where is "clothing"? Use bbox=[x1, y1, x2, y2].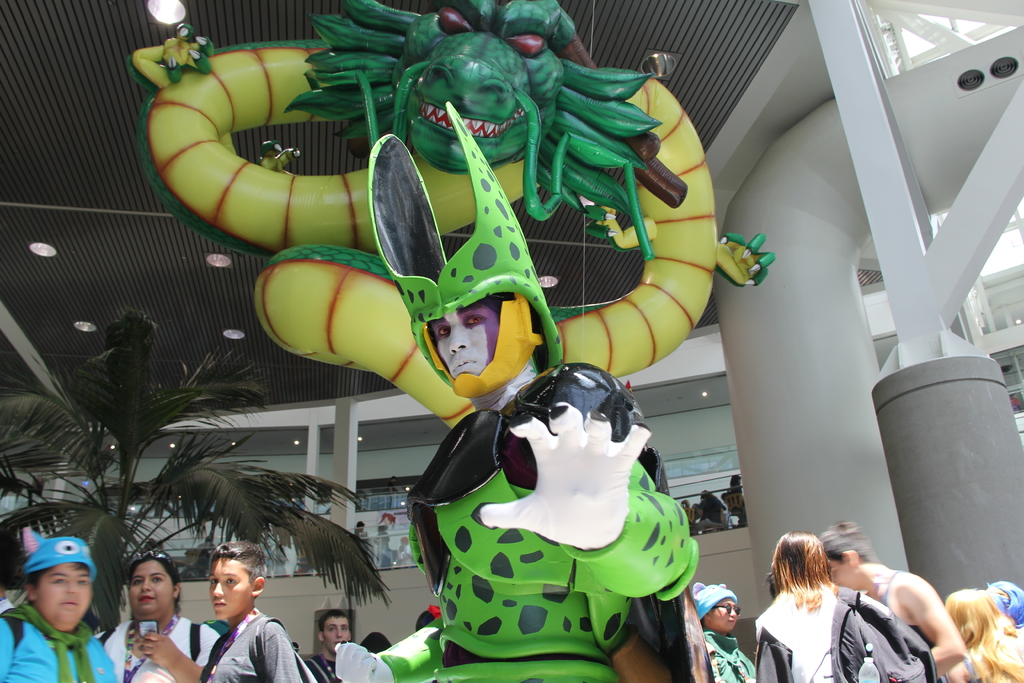
bbox=[95, 614, 221, 682].
